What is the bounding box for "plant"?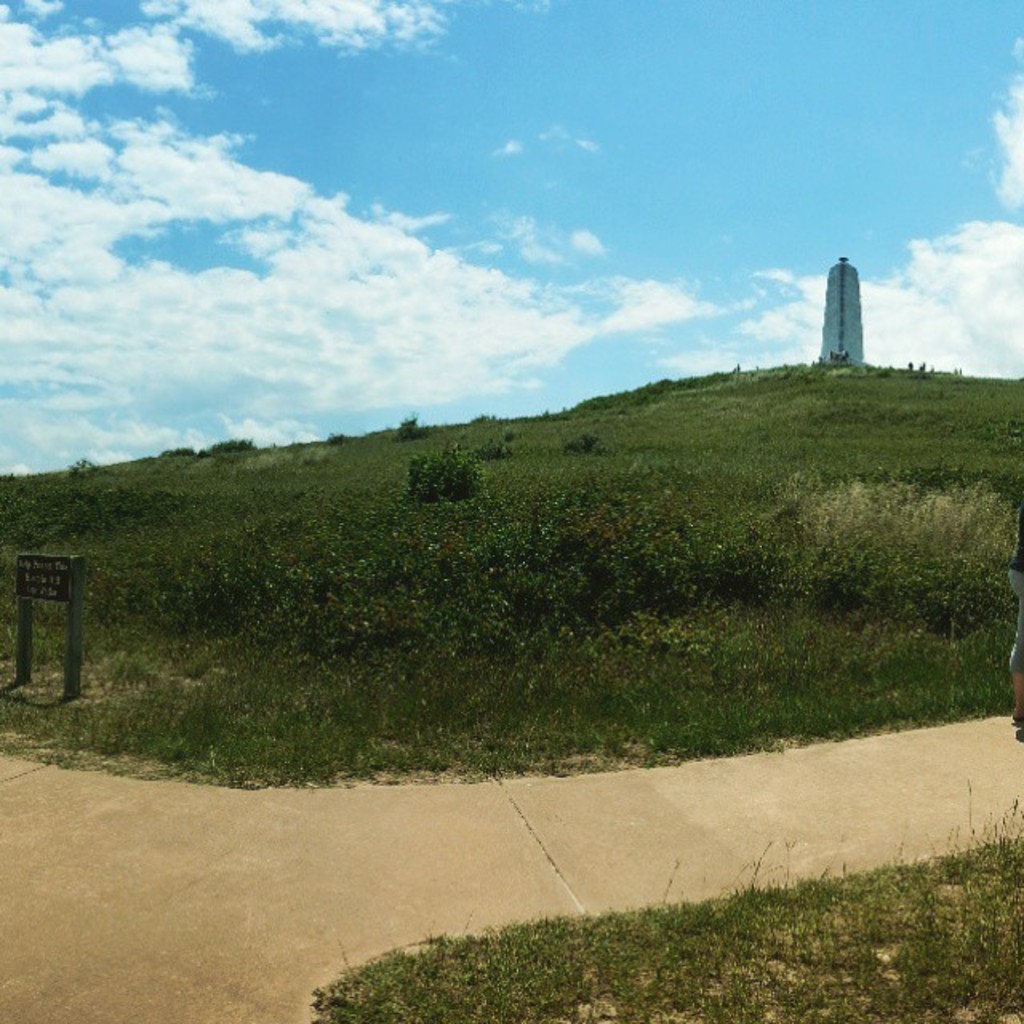
region(293, 787, 1022, 1022).
